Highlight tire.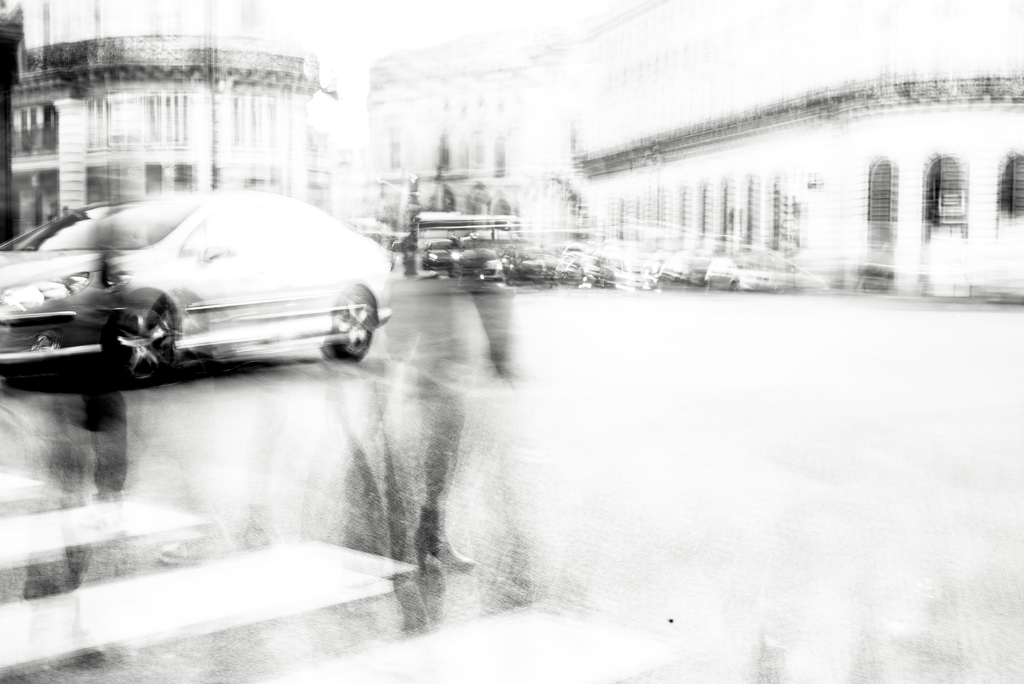
Highlighted region: [x1=110, y1=302, x2=170, y2=379].
